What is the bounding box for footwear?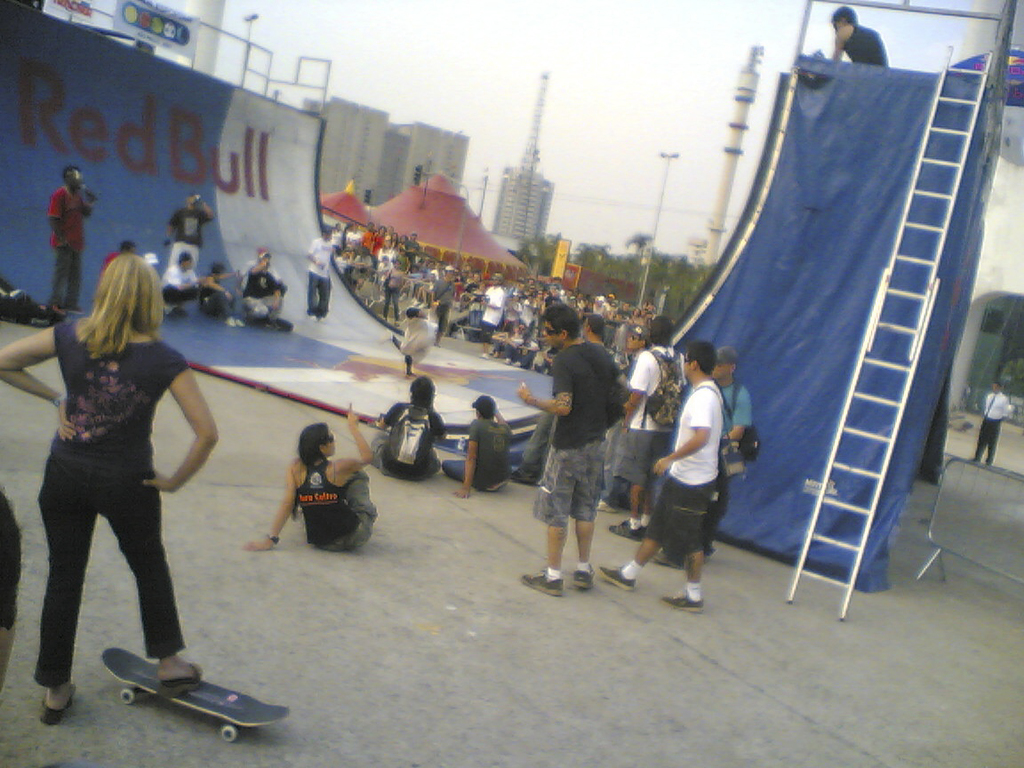
select_region(568, 564, 597, 595).
